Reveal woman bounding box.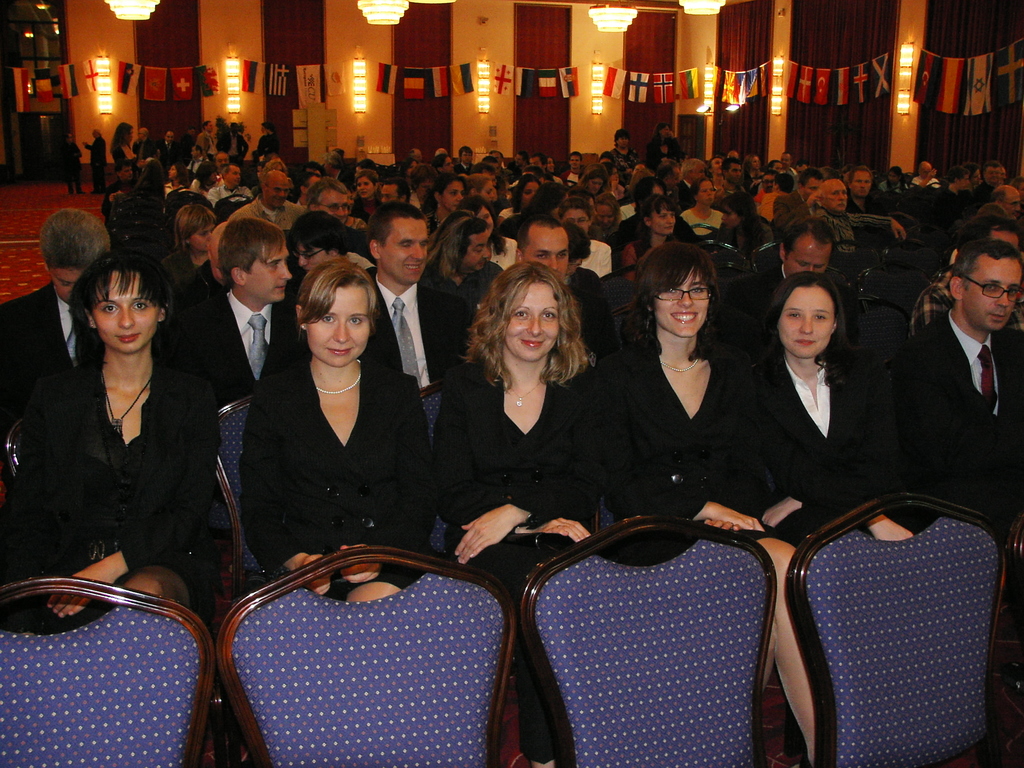
Revealed: 748 266 923 544.
